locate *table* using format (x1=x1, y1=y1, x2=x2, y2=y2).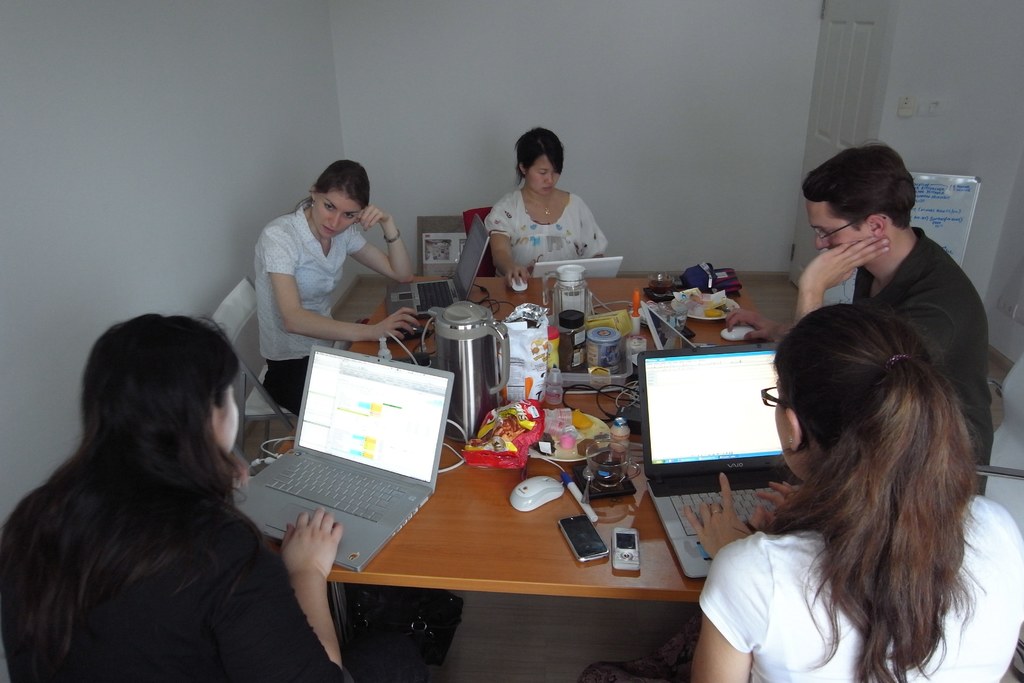
(x1=268, y1=261, x2=756, y2=654).
